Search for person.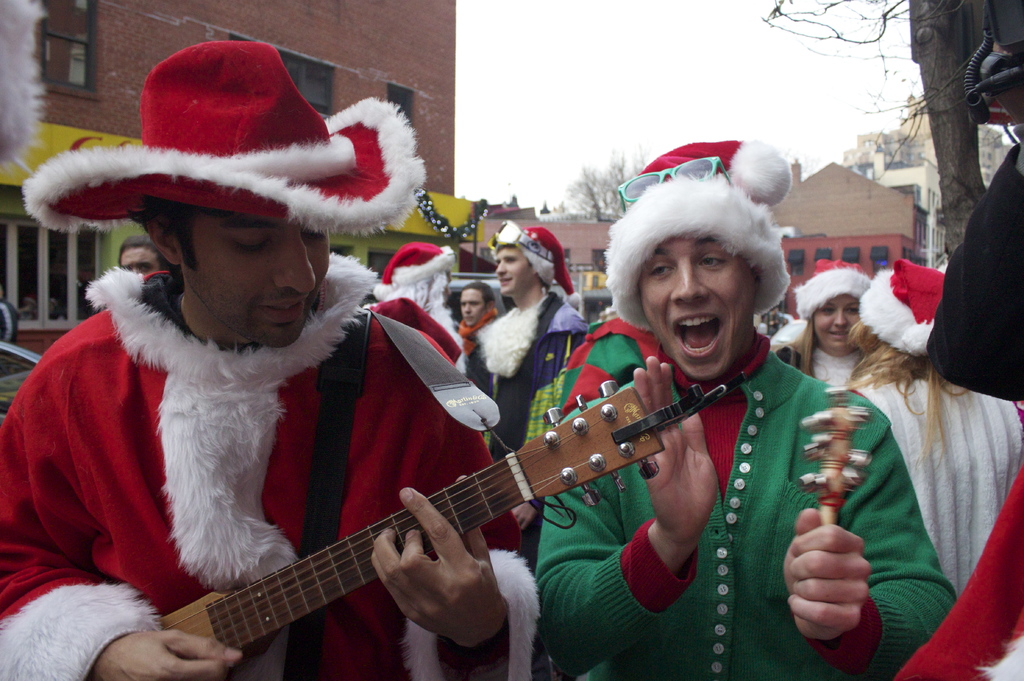
Found at 533 136 958 680.
